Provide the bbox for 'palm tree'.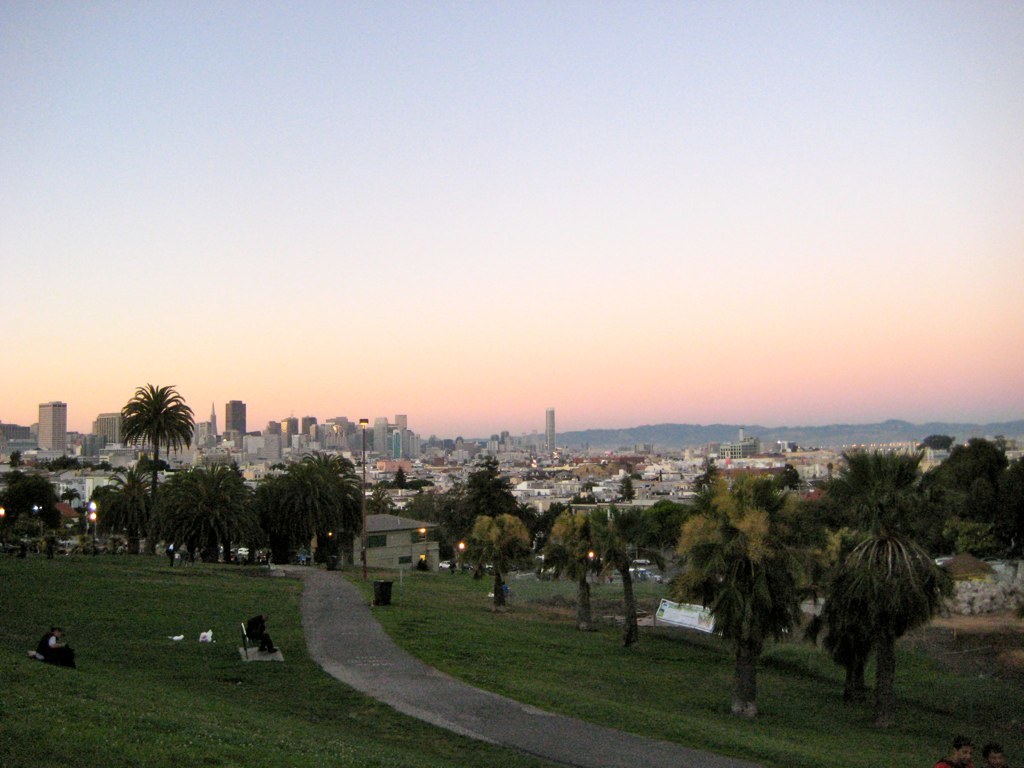
[672, 480, 802, 695].
